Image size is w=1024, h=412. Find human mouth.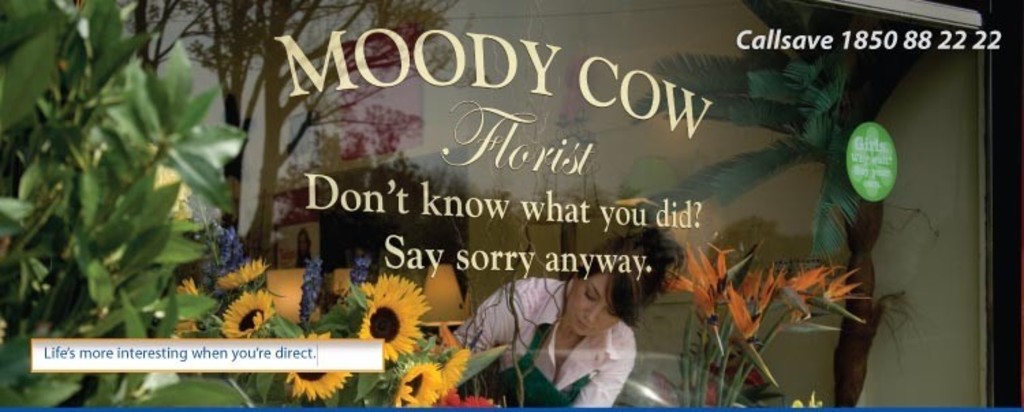
[x1=573, y1=321, x2=591, y2=327].
